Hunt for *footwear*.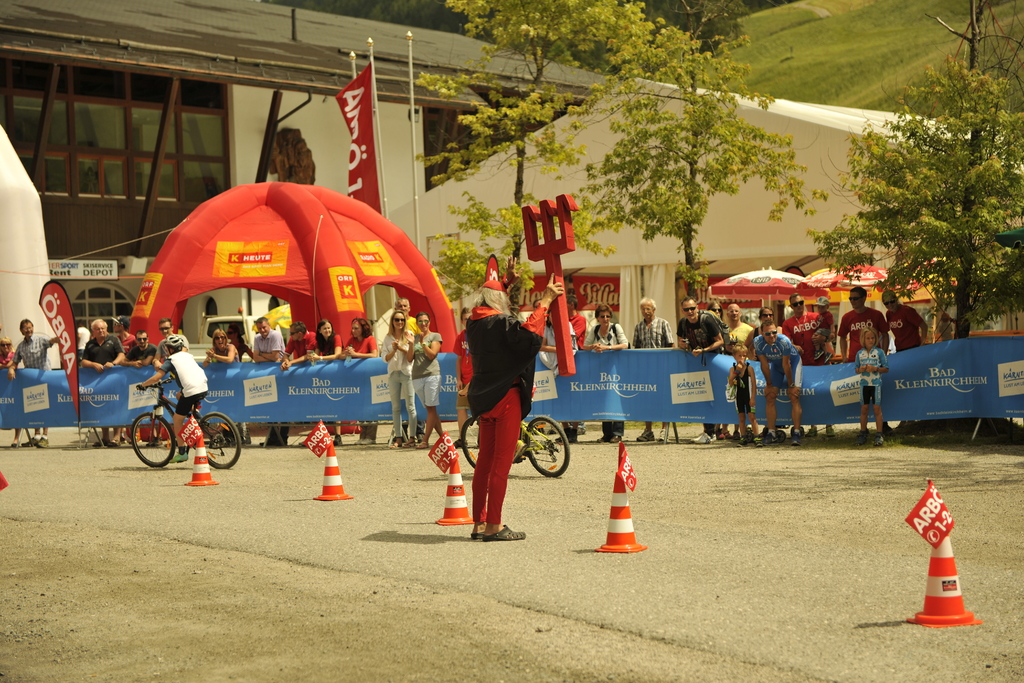
Hunted down at 106:438:125:449.
